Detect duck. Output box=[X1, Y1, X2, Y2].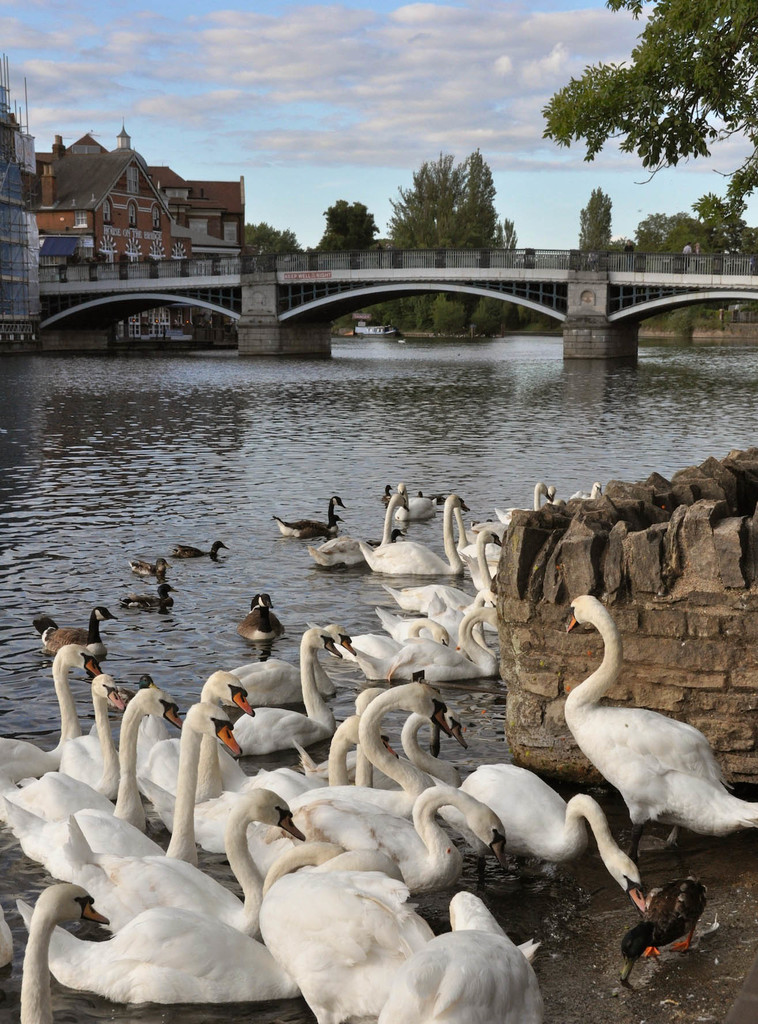
box=[238, 590, 291, 644].
